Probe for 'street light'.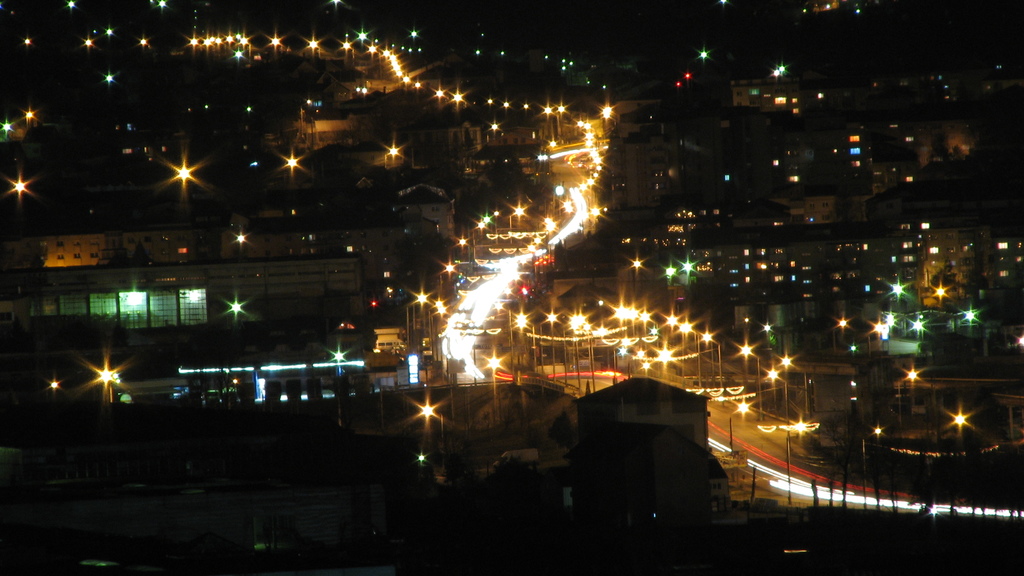
Probe result: {"left": 763, "top": 369, "right": 792, "bottom": 420}.
